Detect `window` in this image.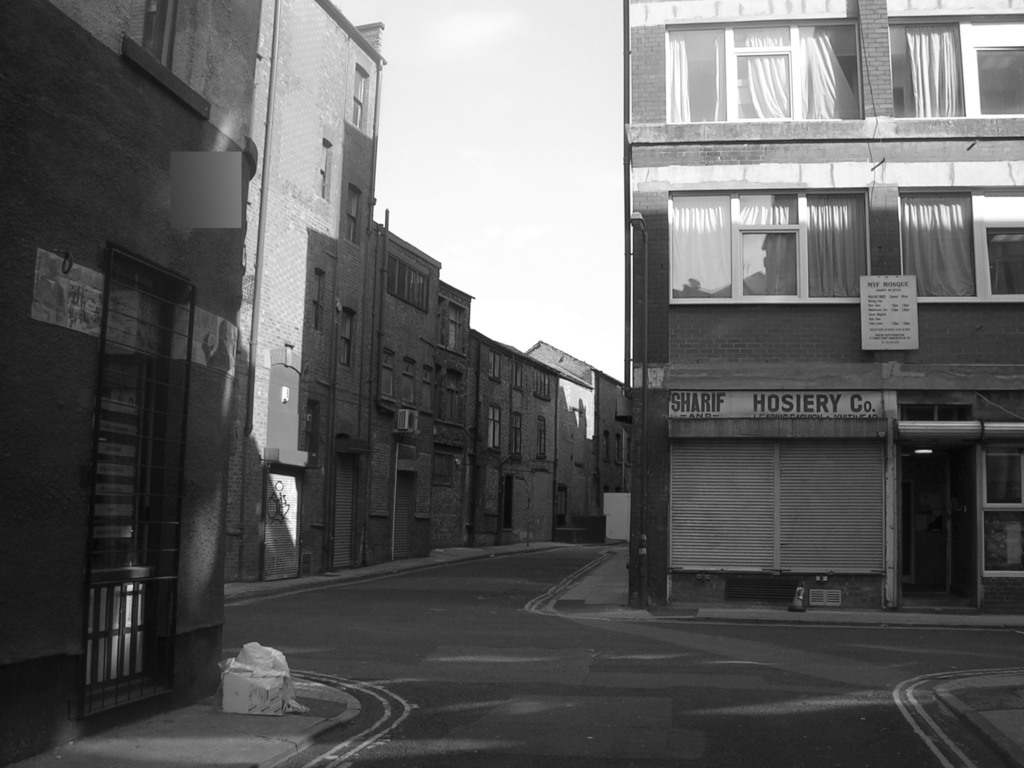
Detection: [447,301,469,355].
